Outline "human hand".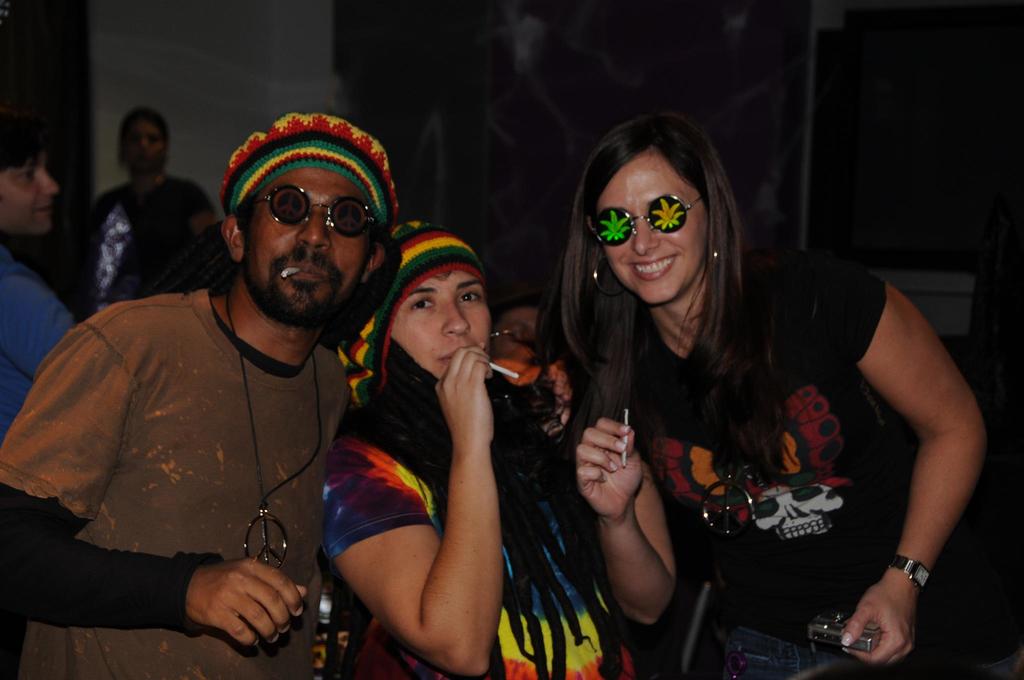
Outline: [580, 433, 656, 506].
